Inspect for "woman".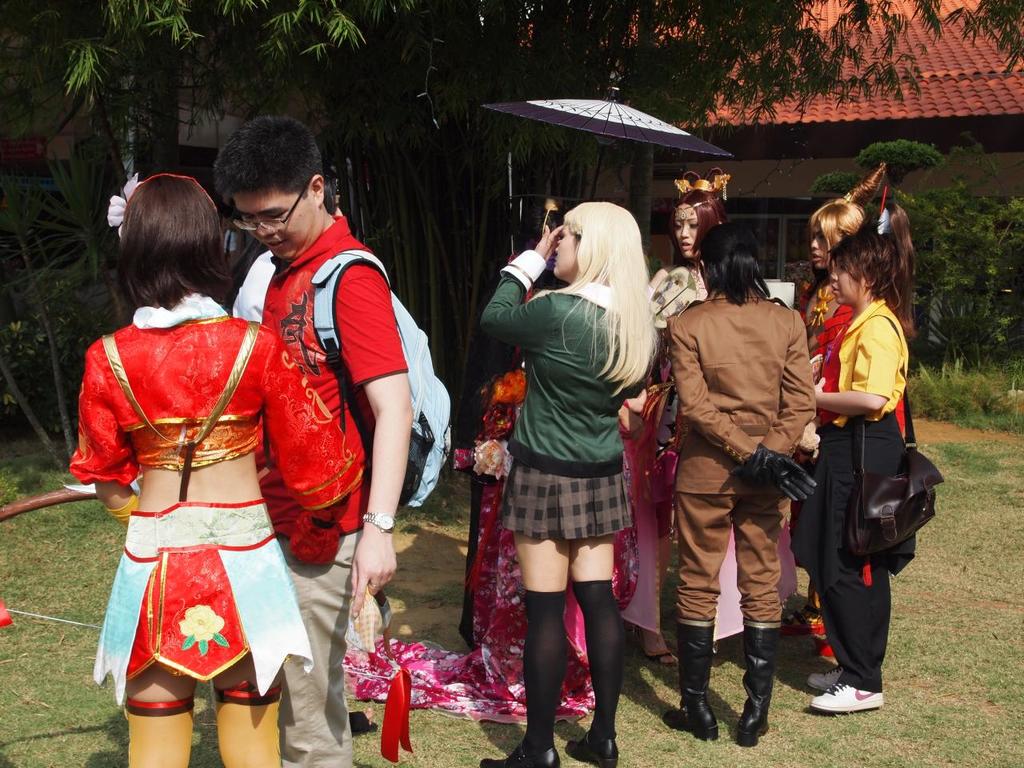
Inspection: bbox(476, 198, 667, 767).
